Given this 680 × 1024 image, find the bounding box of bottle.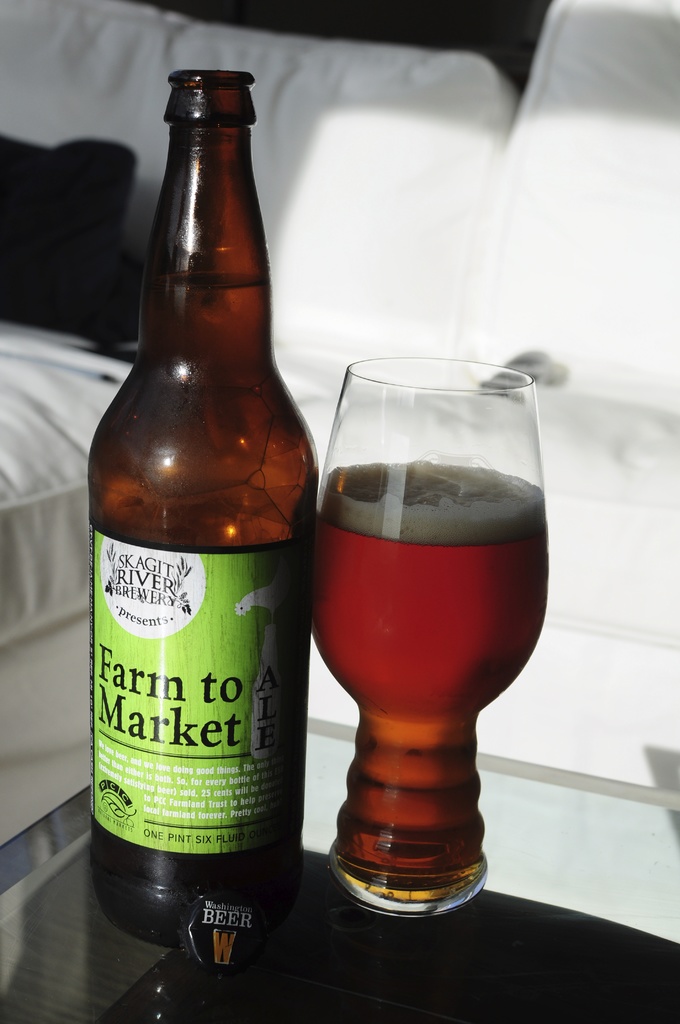
85/84/316/975.
